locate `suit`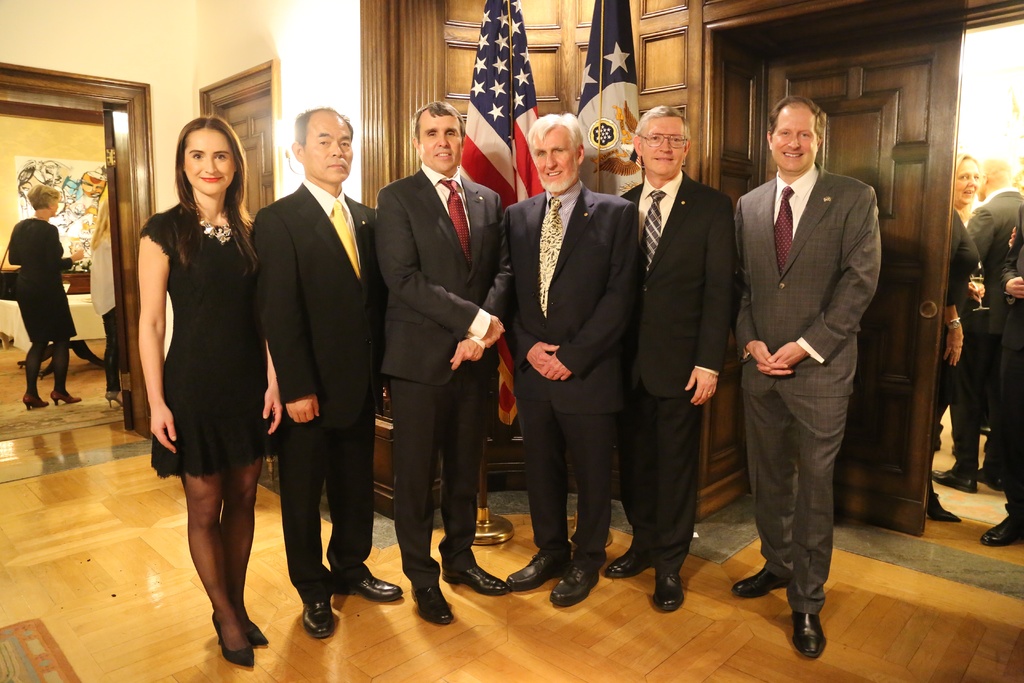
[499,181,639,572]
